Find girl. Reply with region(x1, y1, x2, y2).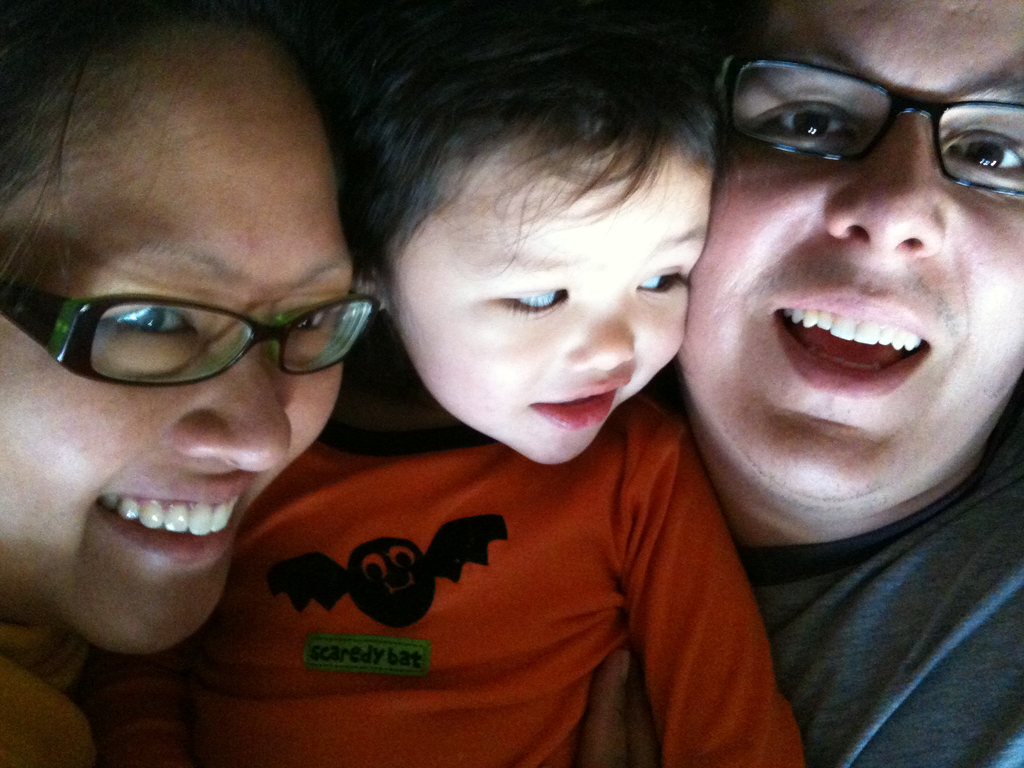
region(79, 0, 819, 766).
